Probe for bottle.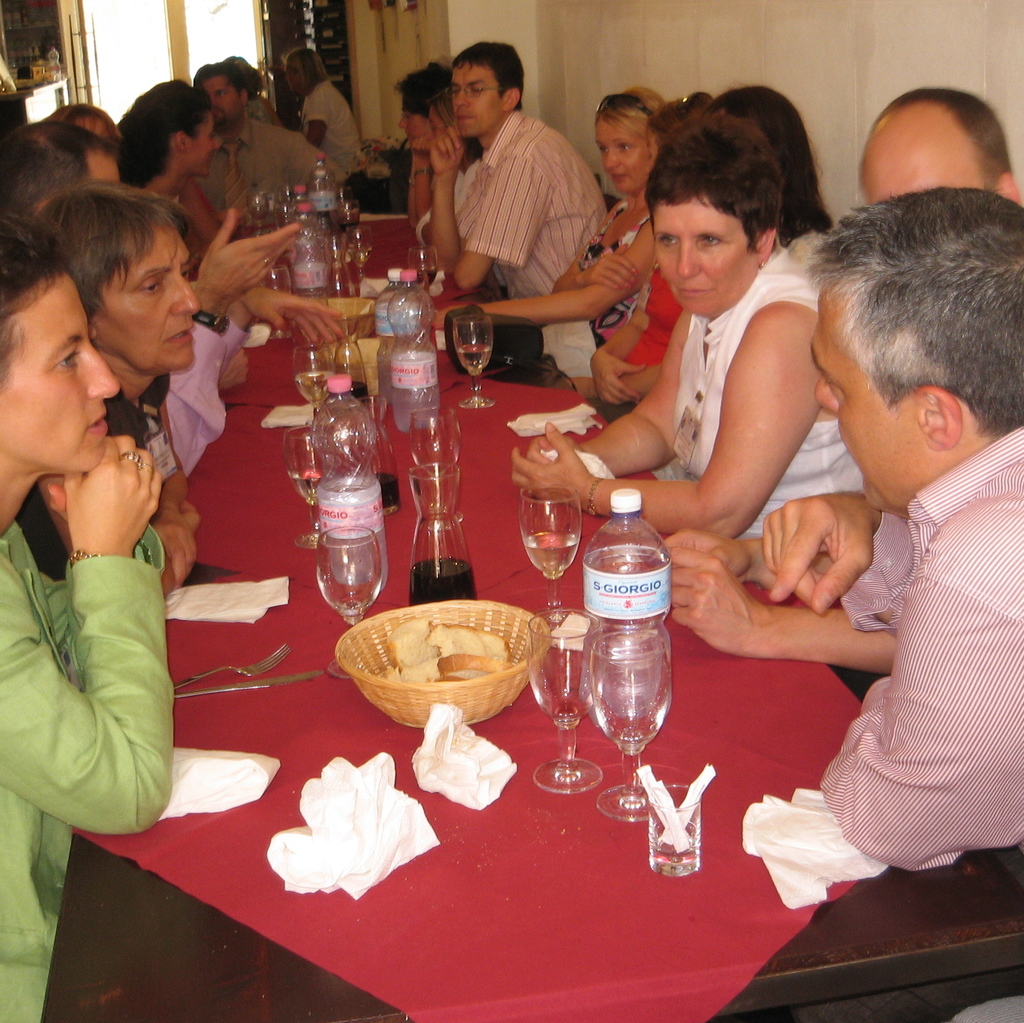
Probe result: 382 264 454 424.
